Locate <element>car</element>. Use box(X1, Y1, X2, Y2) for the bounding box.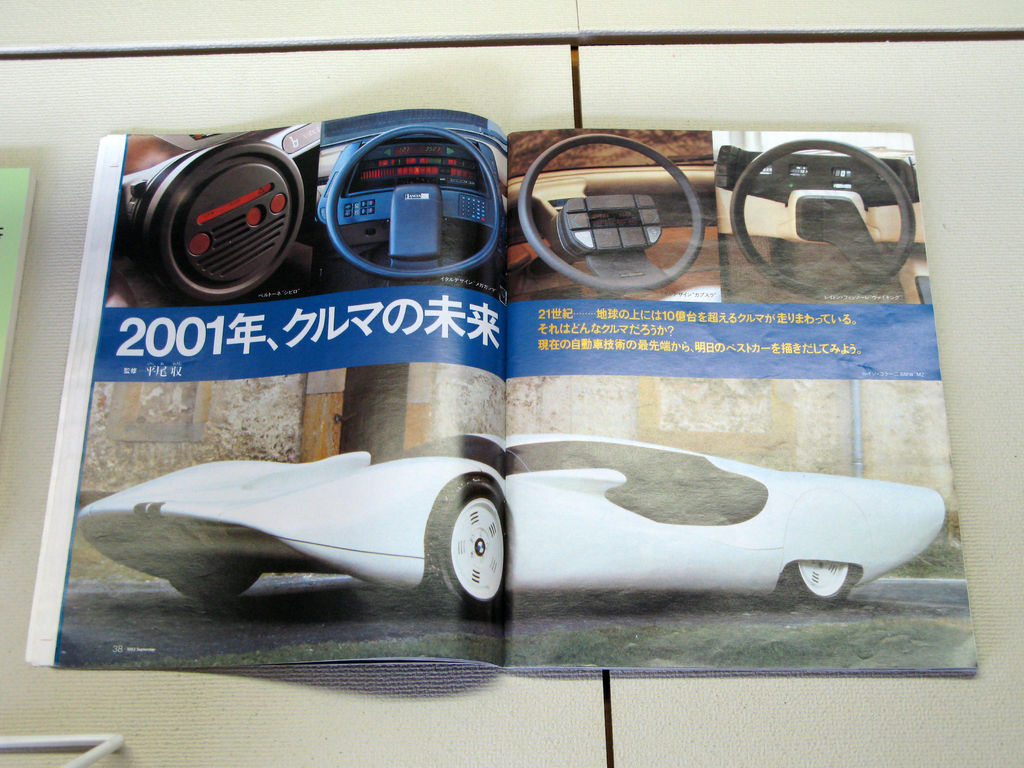
box(77, 431, 943, 611).
